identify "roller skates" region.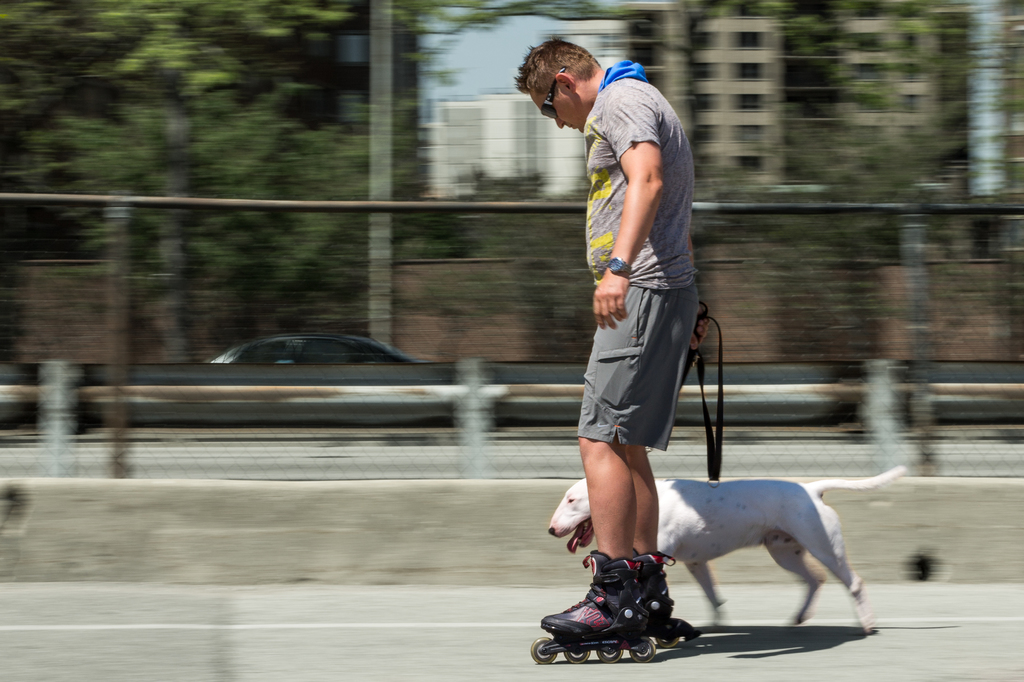
Region: box=[530, 550, 658, 665].
